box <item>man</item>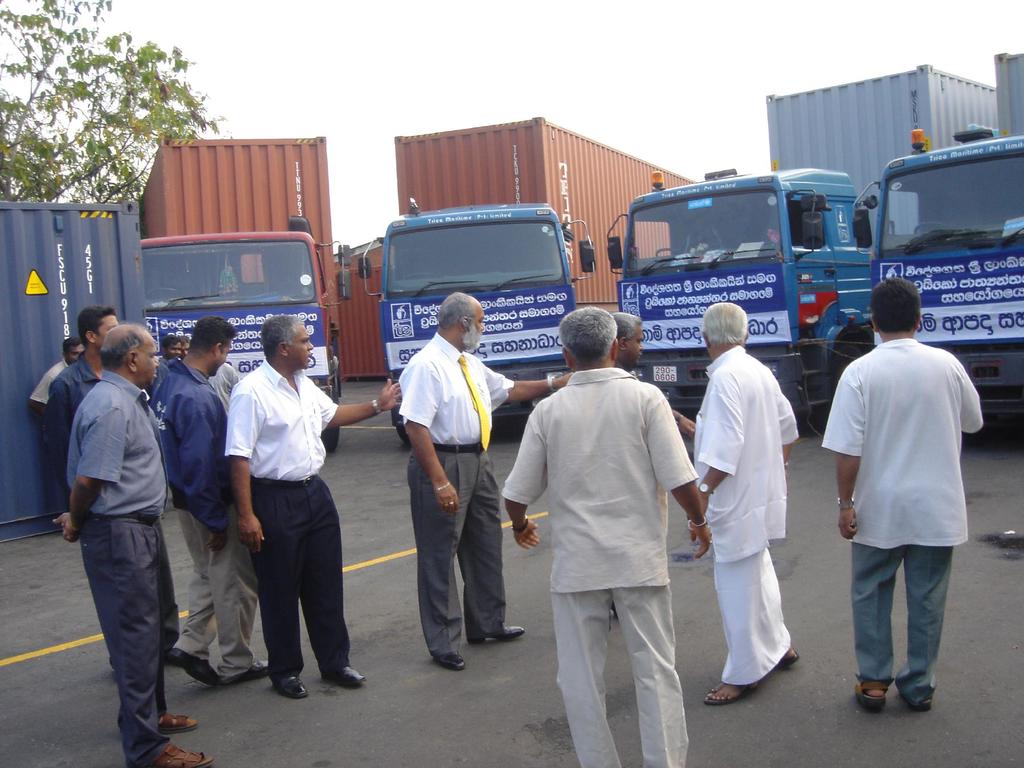
[x1=500, y1=306, x2=708, y2=767]
